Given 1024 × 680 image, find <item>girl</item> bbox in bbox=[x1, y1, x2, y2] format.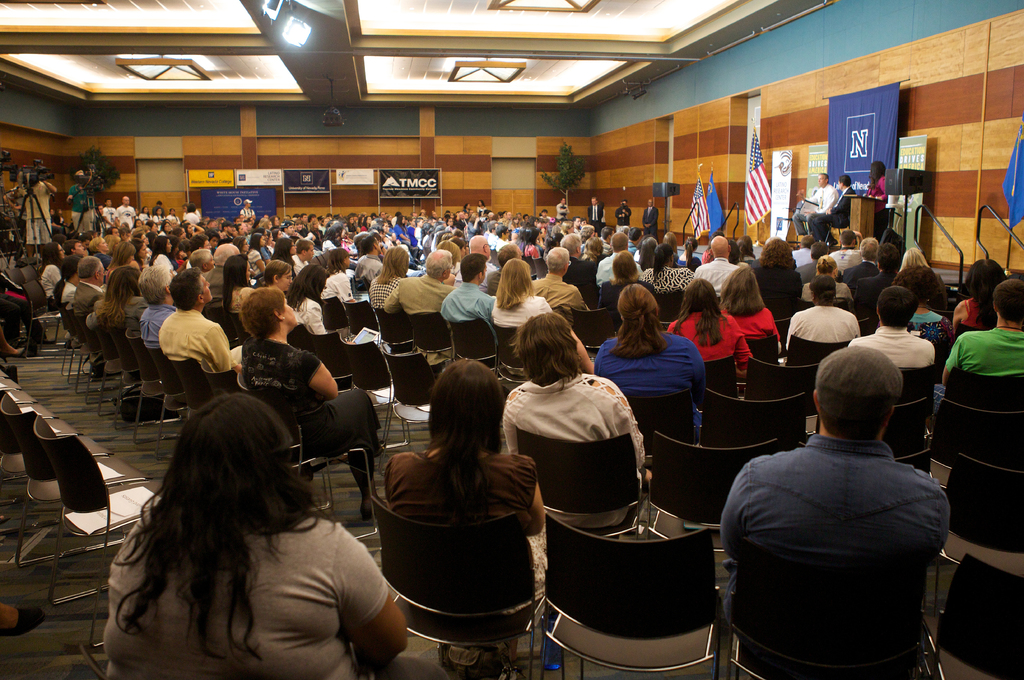
bbox=[718, 270, 780, 358].
